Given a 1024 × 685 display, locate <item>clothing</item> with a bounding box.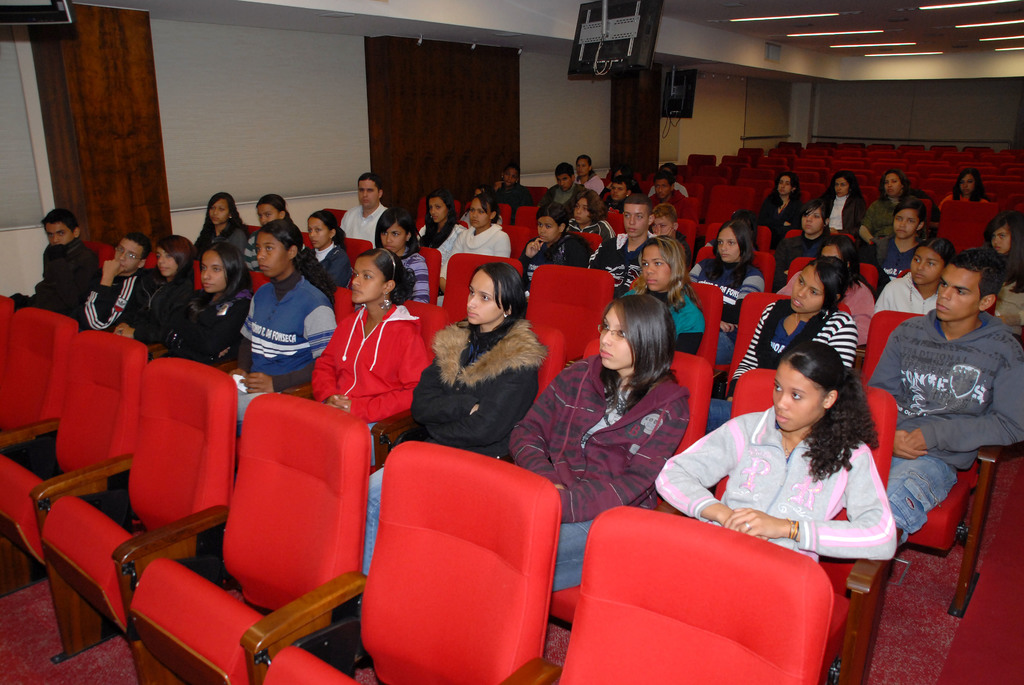
Located: select_region(456, 210, 504, 228).
